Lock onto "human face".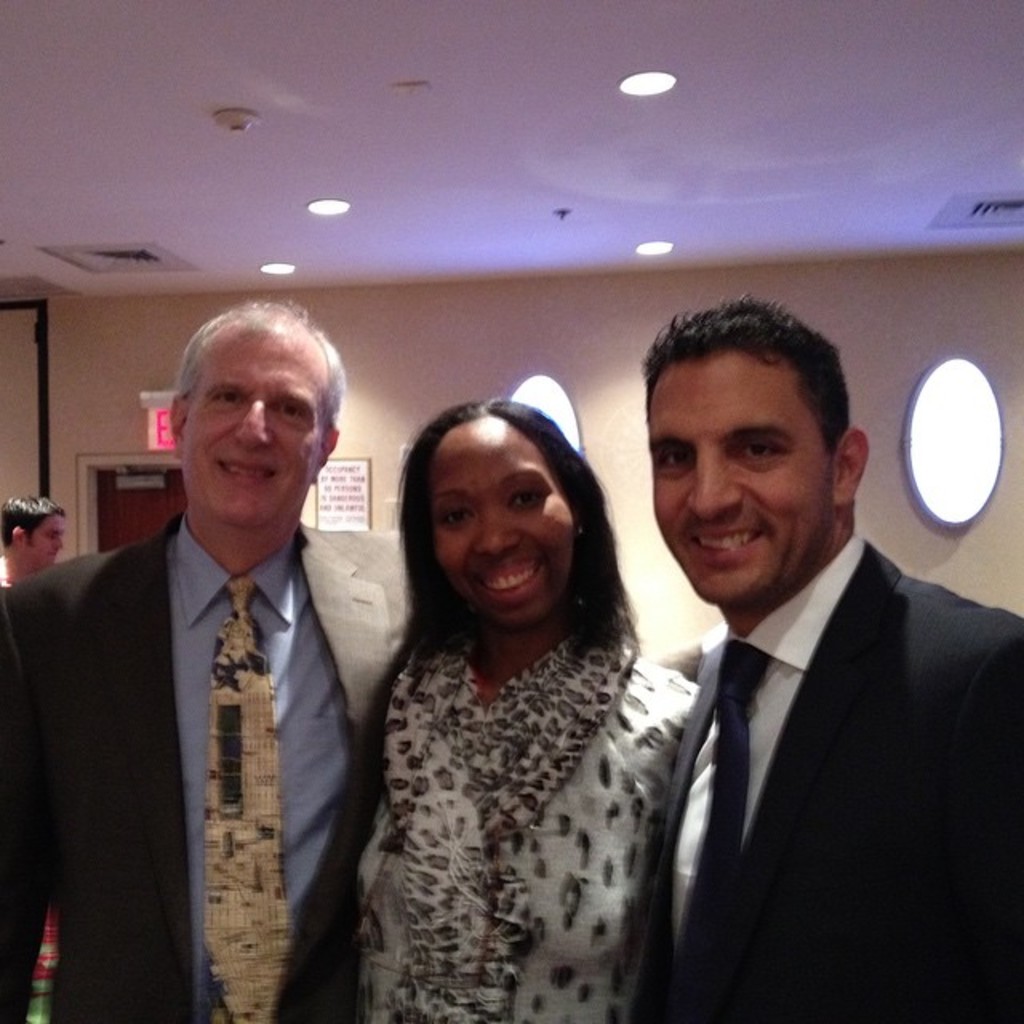
Locked: 658 378 822 587.
